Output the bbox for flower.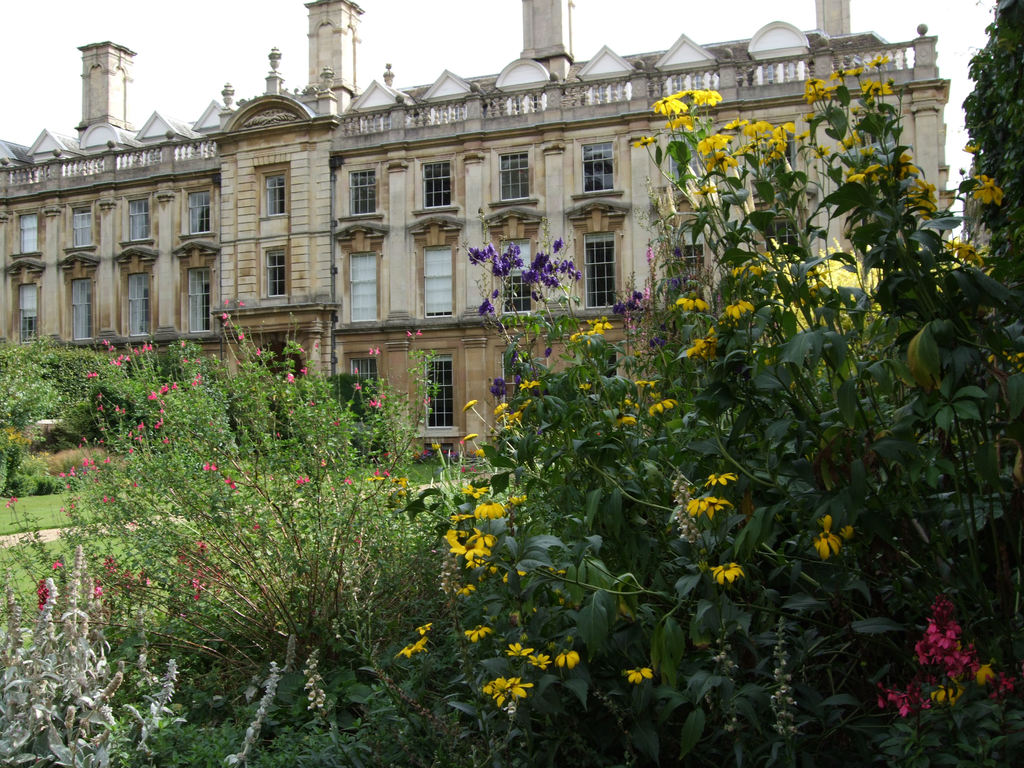
[x1=503, y1=413, x2=522, y2=427].
